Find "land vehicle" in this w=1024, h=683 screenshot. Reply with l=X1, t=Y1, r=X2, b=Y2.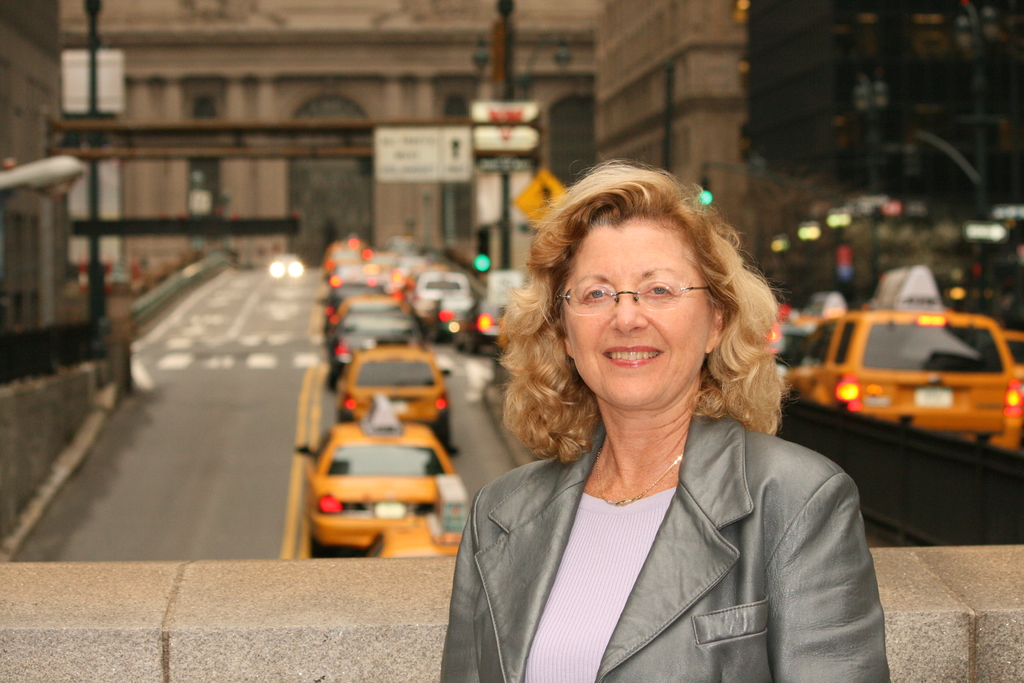
l=261, t=250, r=310, b=283.
